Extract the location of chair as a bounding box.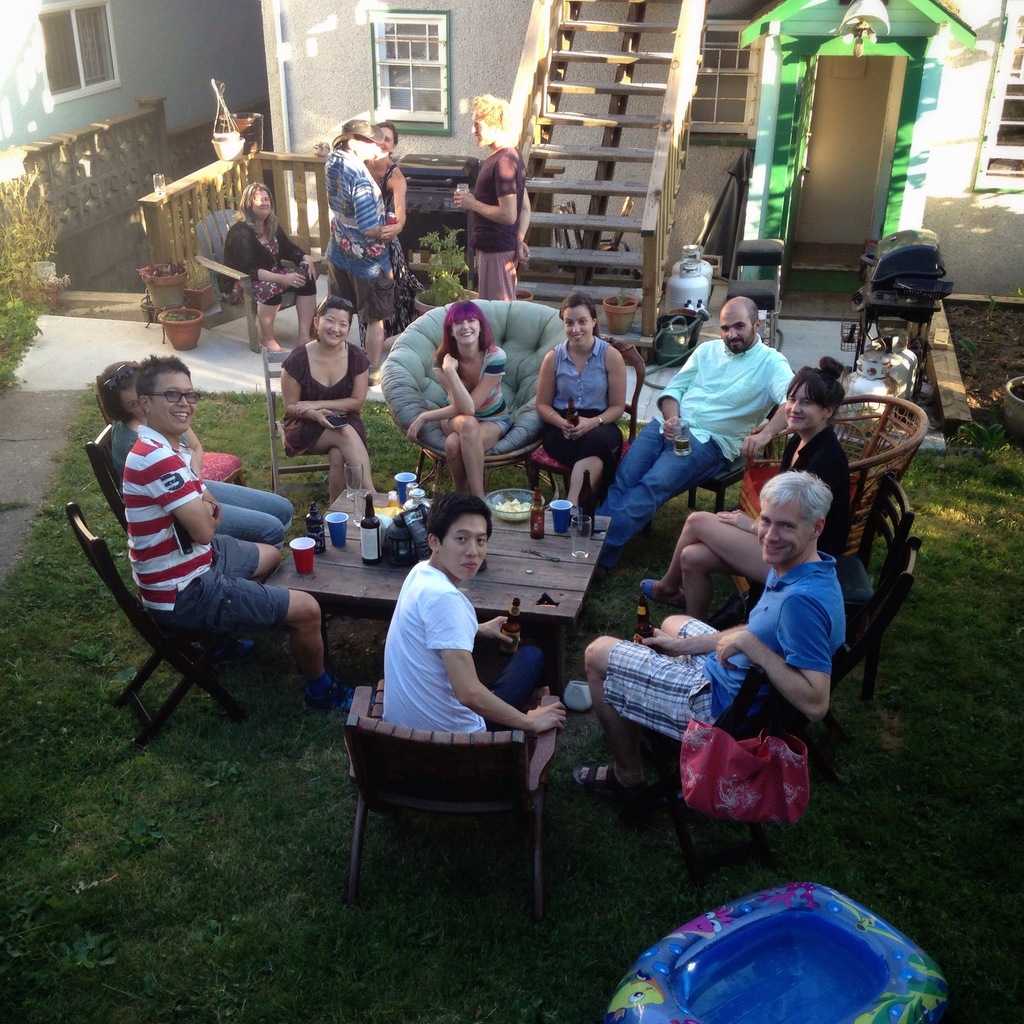
region(522, 335, 646, 498).
